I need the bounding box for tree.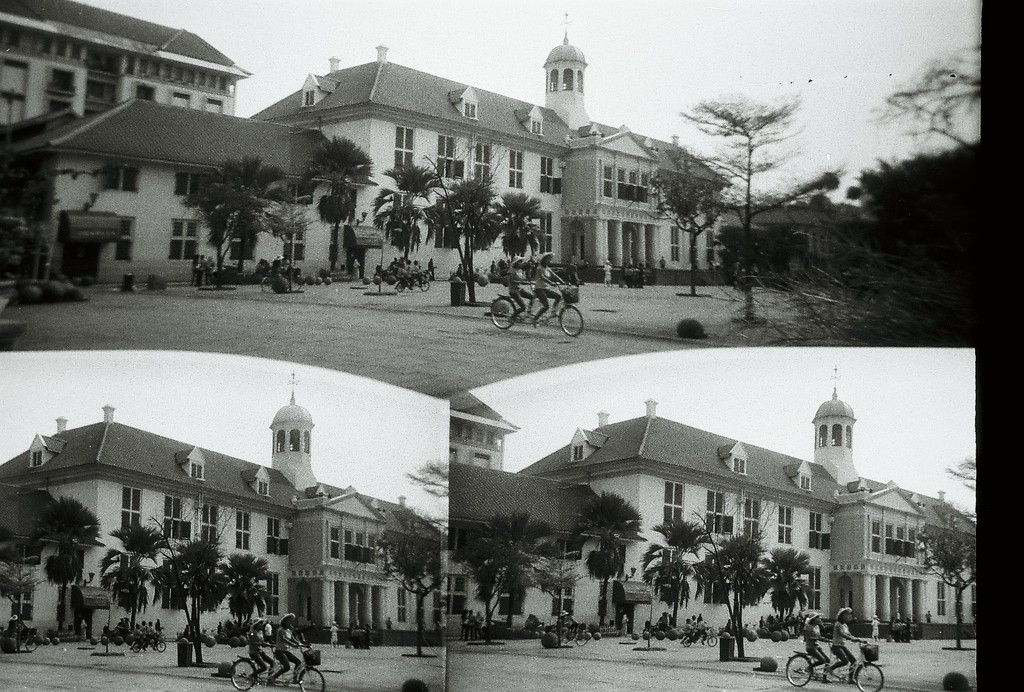
Here it is: 409, 463, 446, 498.
